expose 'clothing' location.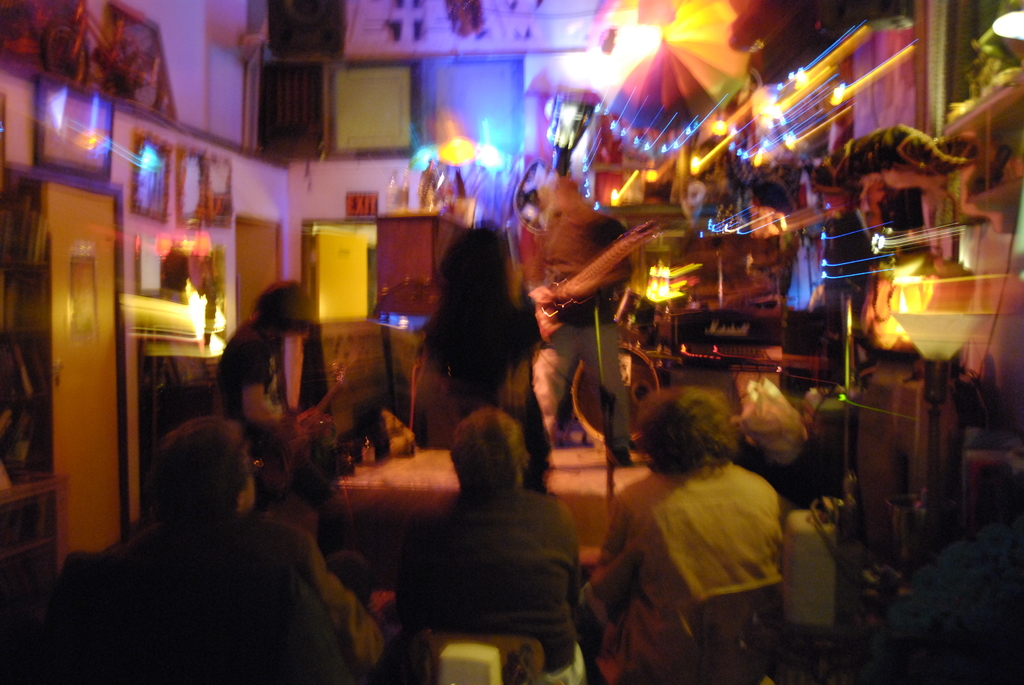
Exposed at BBox(528, 214, 633, 449).
